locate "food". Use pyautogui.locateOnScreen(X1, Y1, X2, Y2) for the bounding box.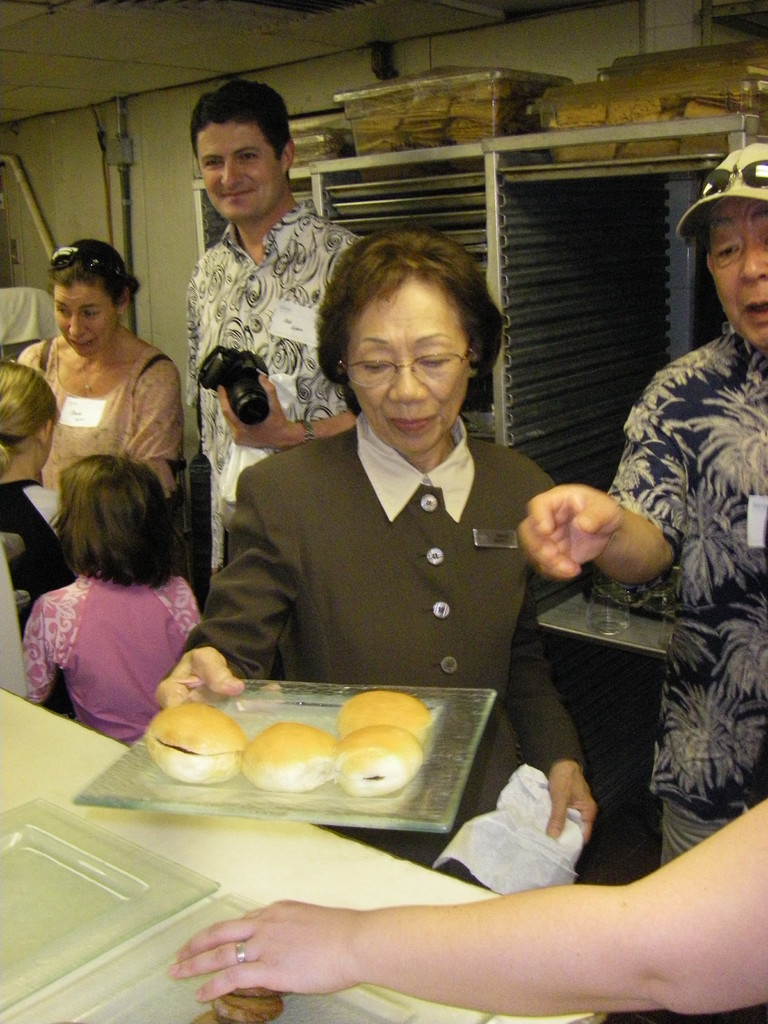
pyautogui.locateOnScreen(142, 700, 247, 783).
